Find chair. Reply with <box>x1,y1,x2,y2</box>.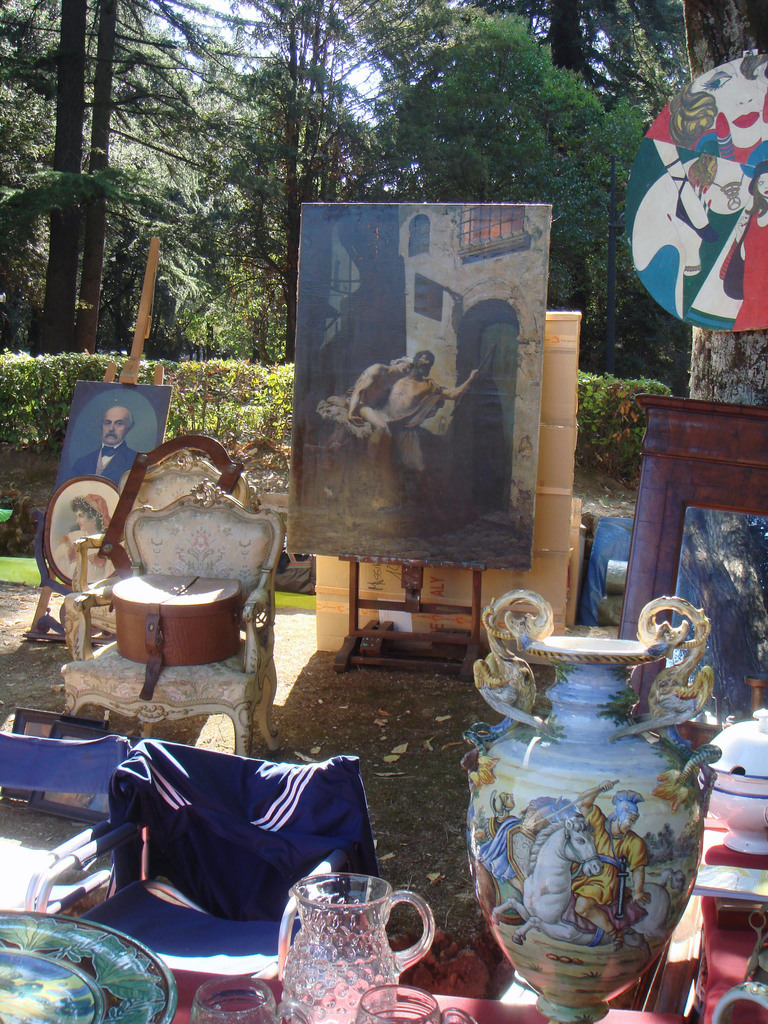
<box>51,447,292,727</box>.
